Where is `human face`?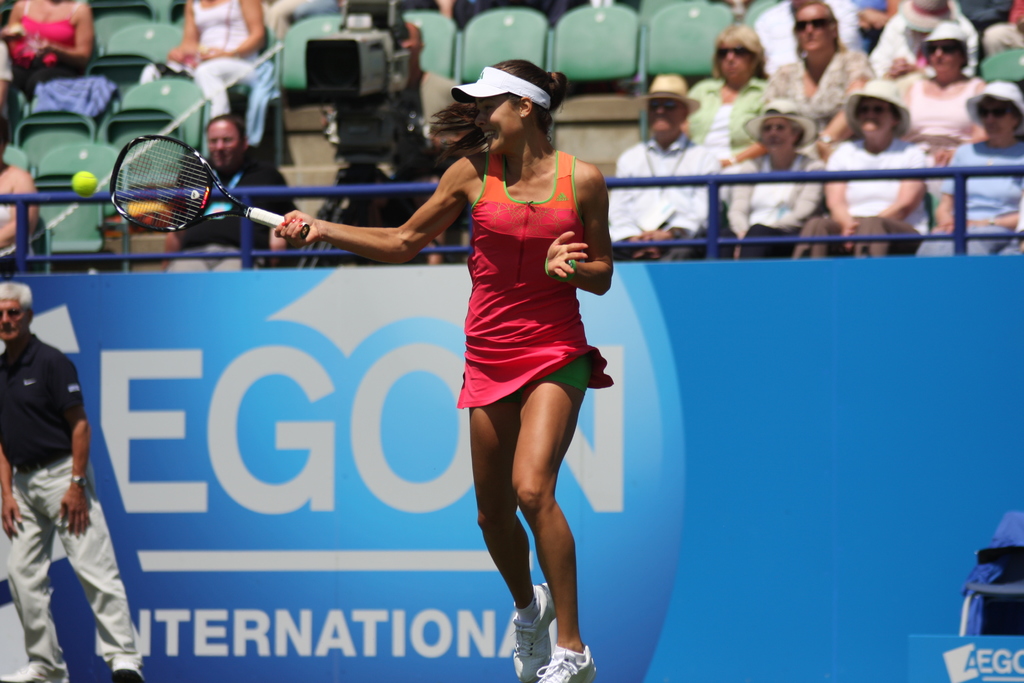
<box>932,42,958,76</box>.
